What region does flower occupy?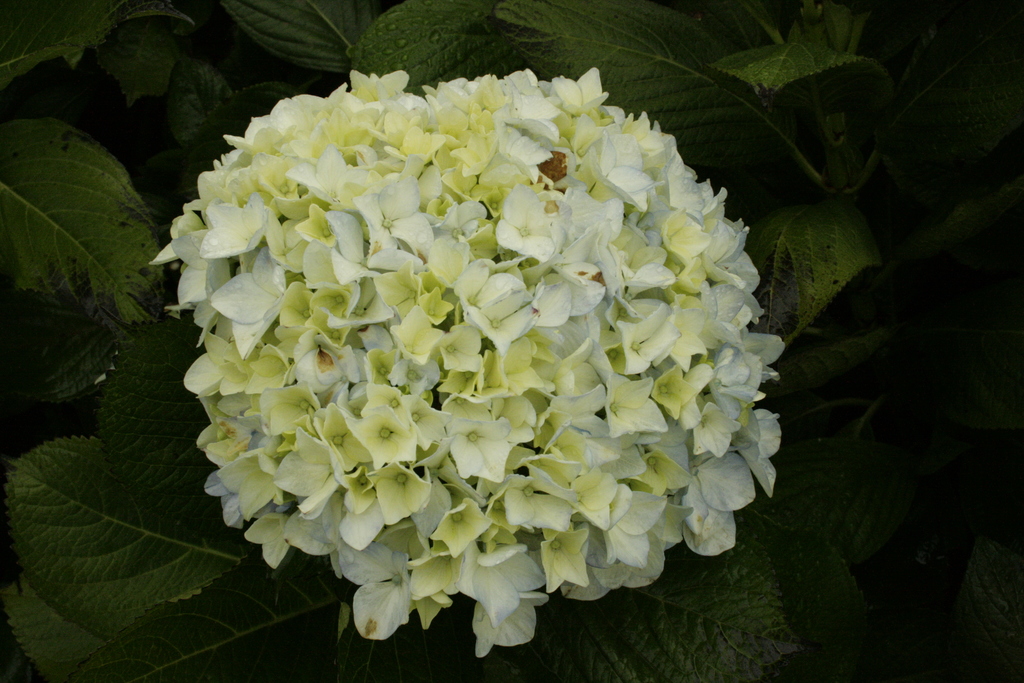
{"x1": 540, "y1": 525, "x2": 590, "y2": 602}.
